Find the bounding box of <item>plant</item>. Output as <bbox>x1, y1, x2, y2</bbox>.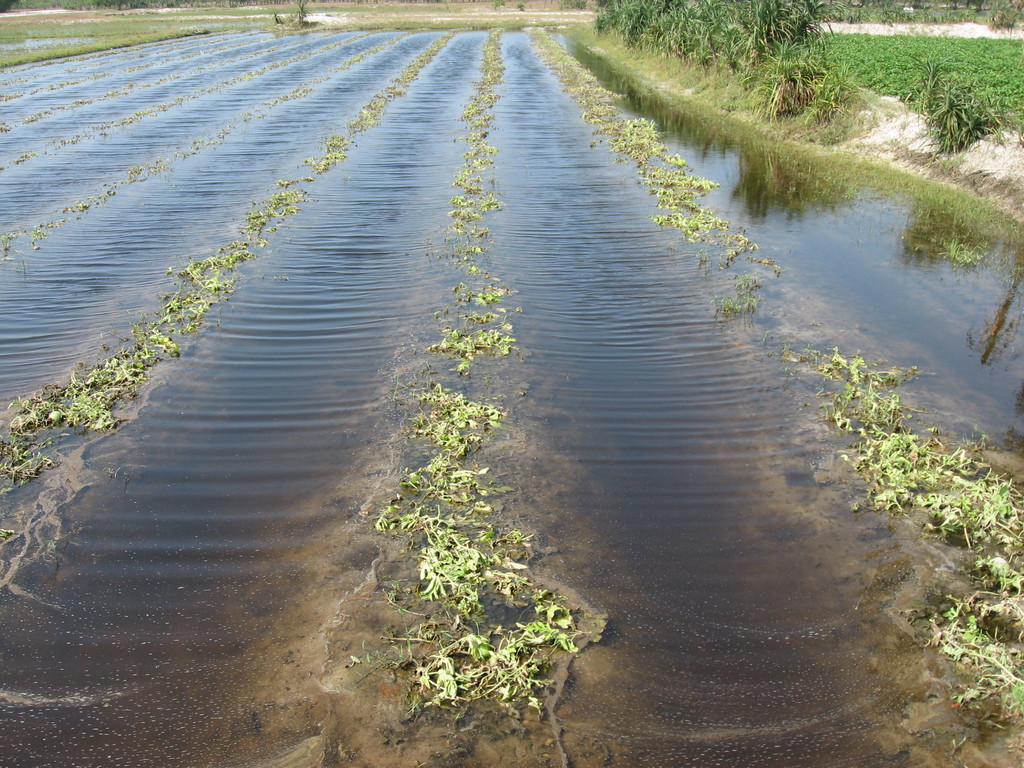
<bbox>894, 63, 1005, 167</bbox>.
